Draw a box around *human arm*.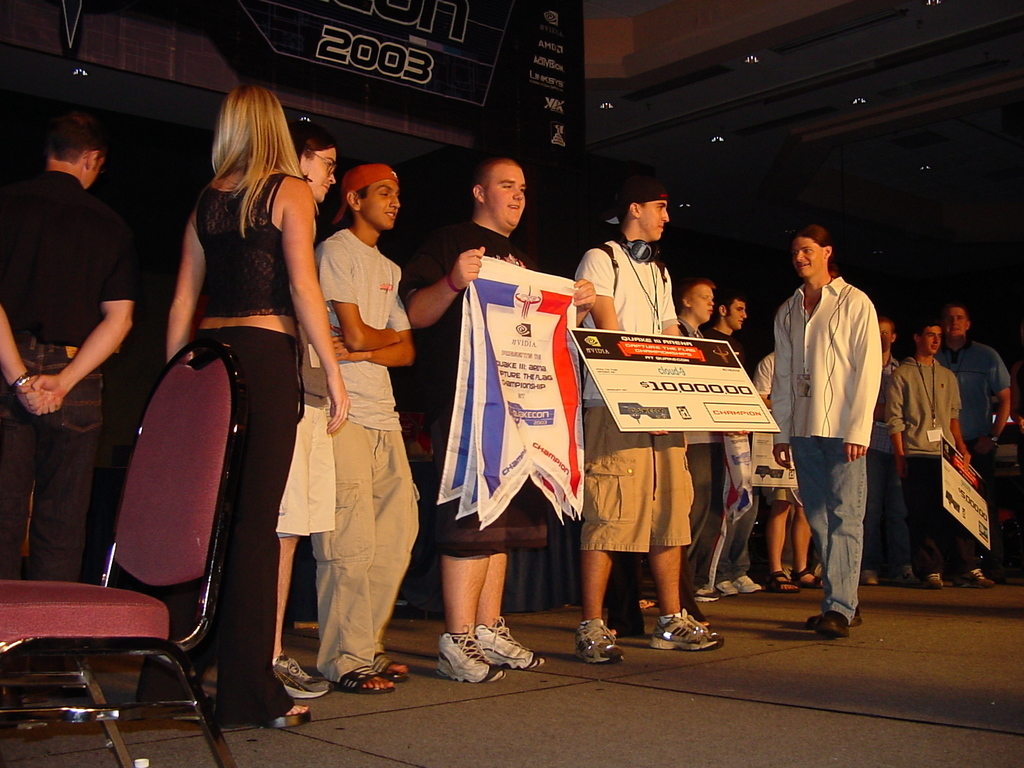
881,373,915,477.
